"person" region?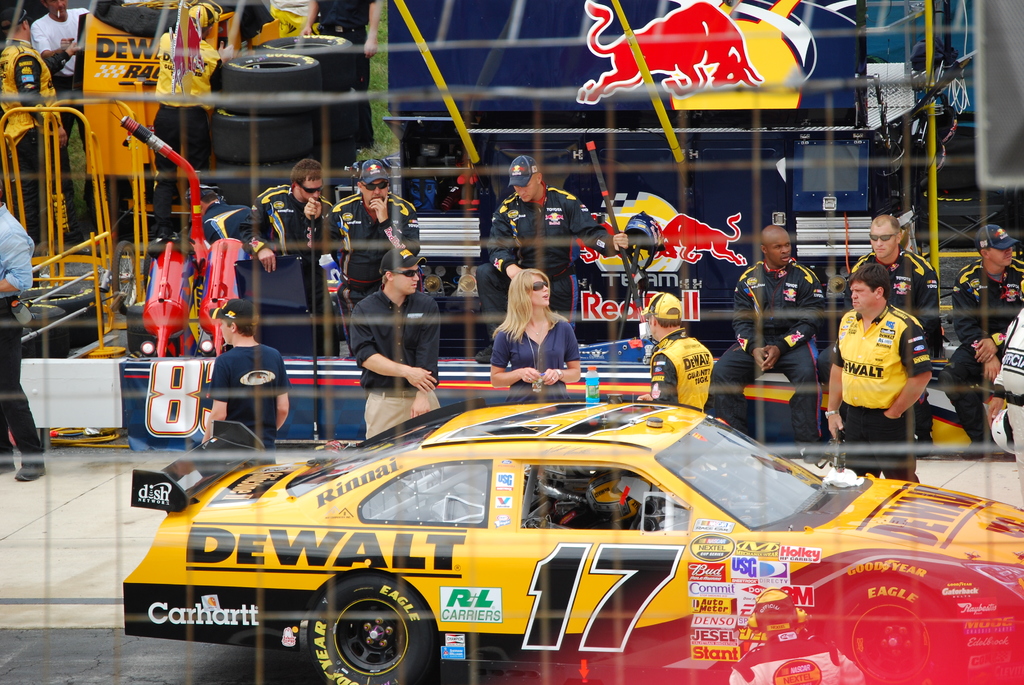
[483, 155, 636, 363]
